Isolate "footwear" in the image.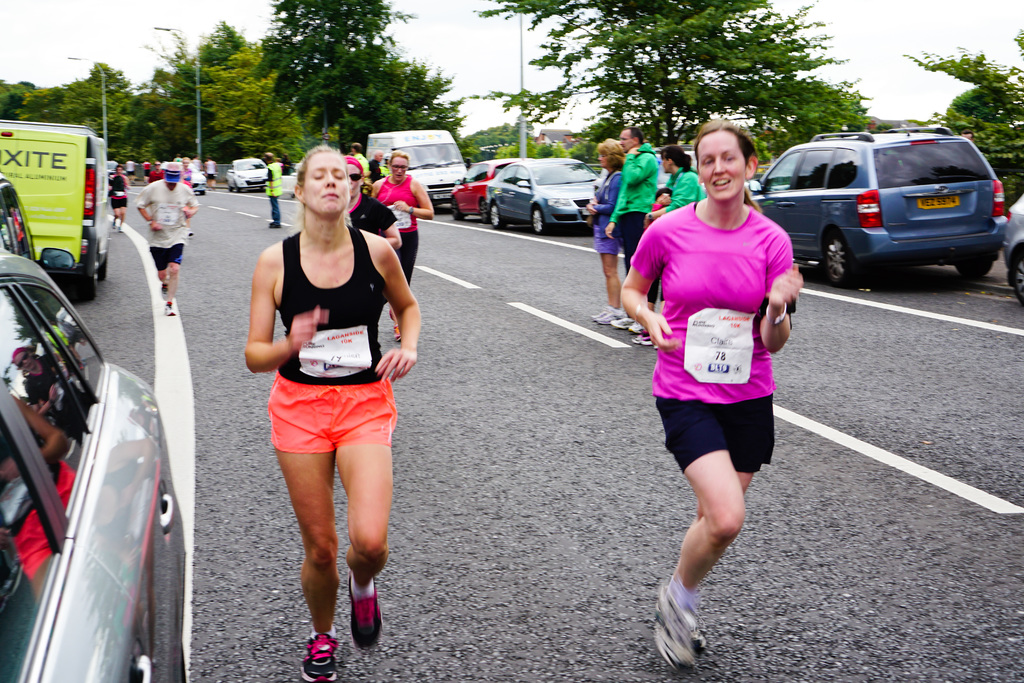
Isolated region: Rect(268, 225, 283, 229).
